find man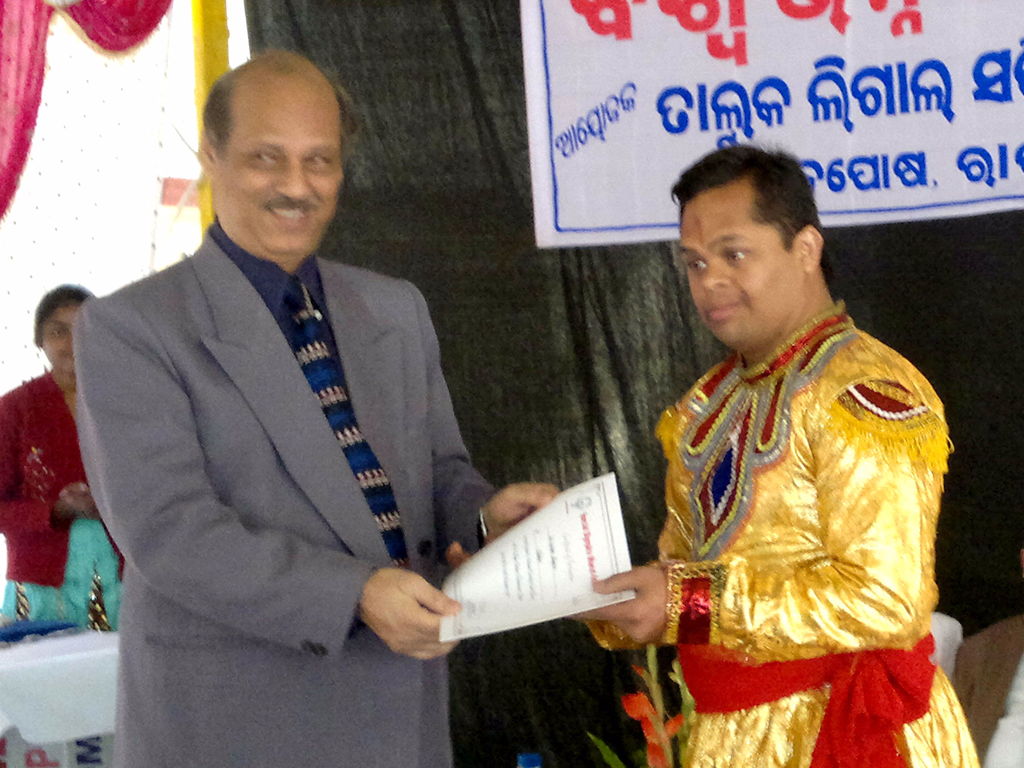
BBox(54, 37, 525, 755)
